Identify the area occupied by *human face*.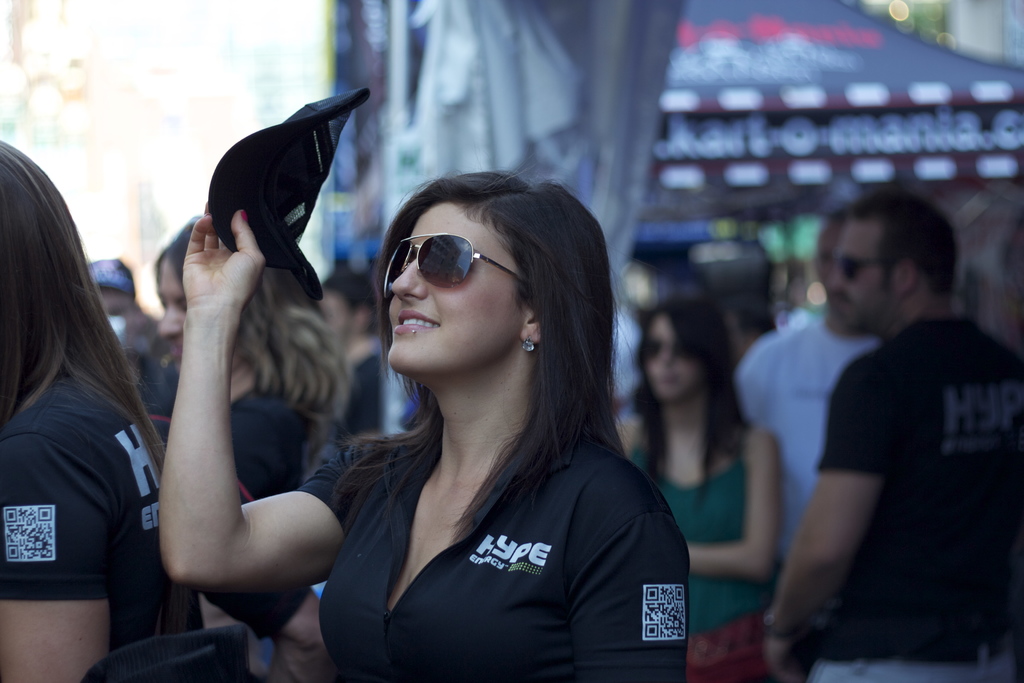
Area: BBox(385, 203, 521, 374).
